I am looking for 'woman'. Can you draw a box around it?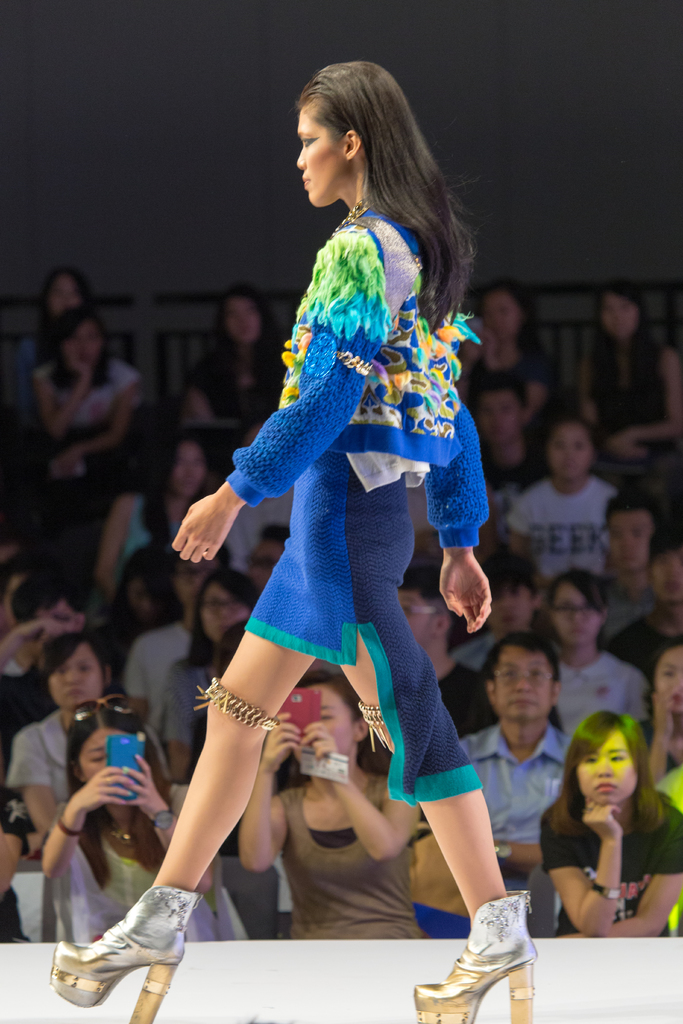
Sure, the bounding box is bbox=[43, 697, 229, 950].
